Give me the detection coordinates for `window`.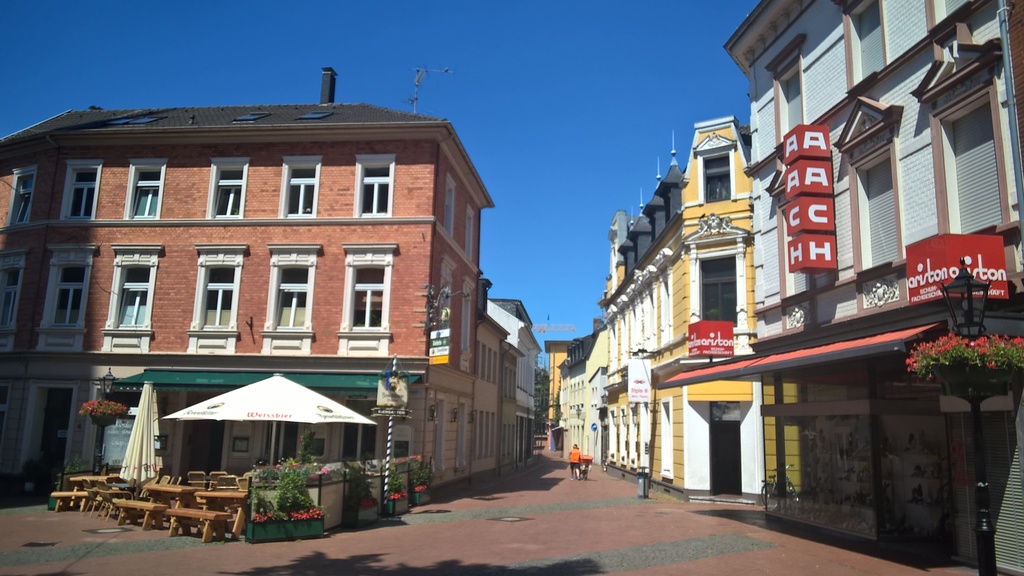
<region>464, 282, 477, 369</region>.
